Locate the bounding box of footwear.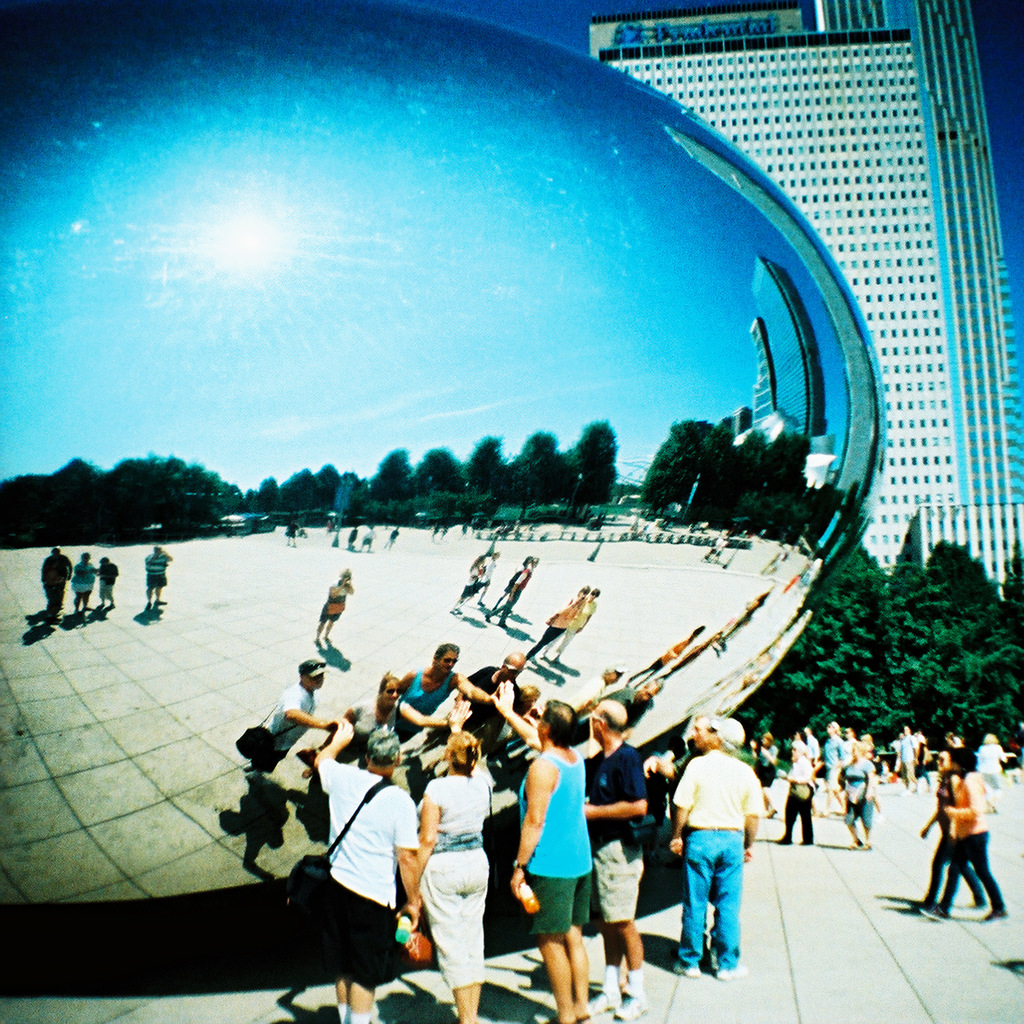
Bounding box: (x1=861, y1=838, x2=879, y2=849).
